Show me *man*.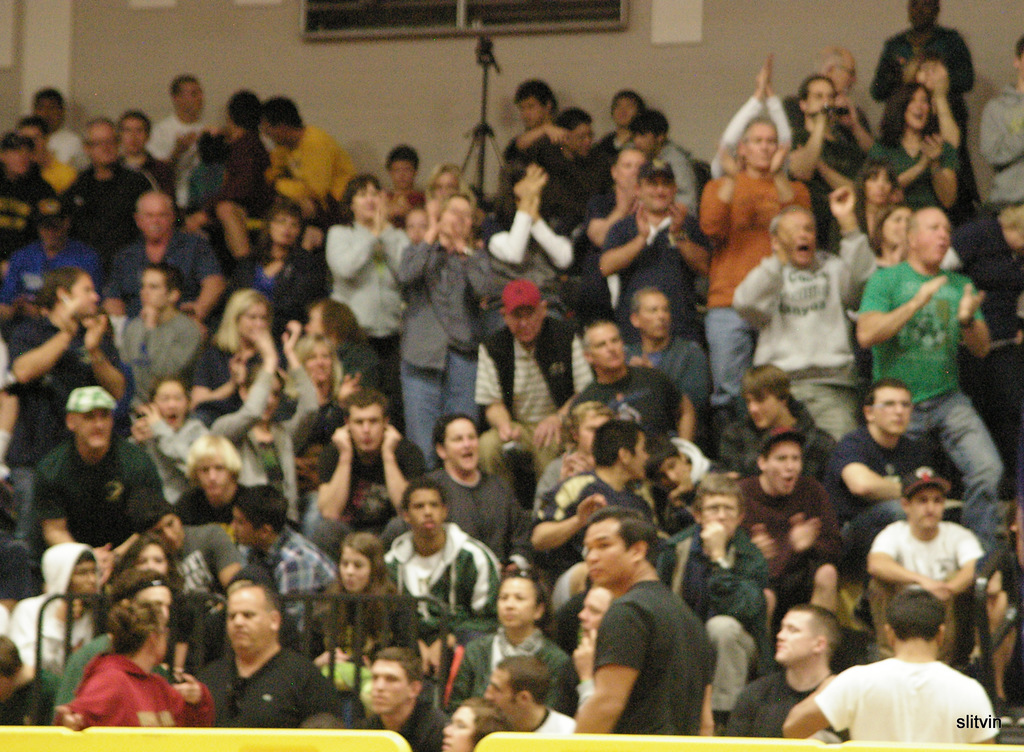
*man* is here: bbox=[522, 419, 666, 613].
